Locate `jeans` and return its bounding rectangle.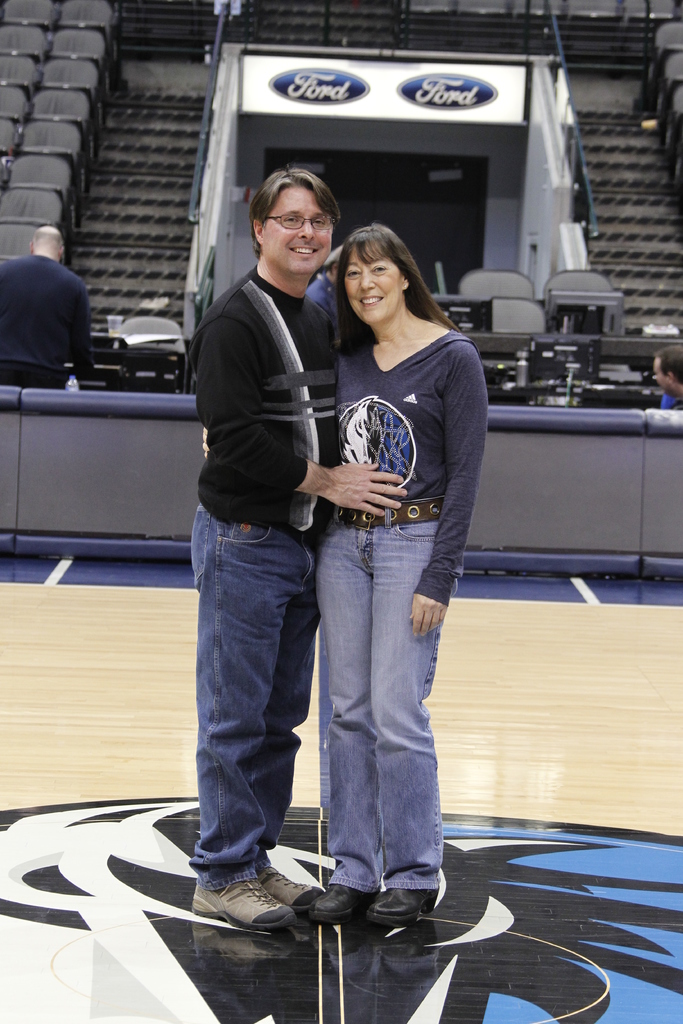
<region>318, 494, 465, 893</region>.
